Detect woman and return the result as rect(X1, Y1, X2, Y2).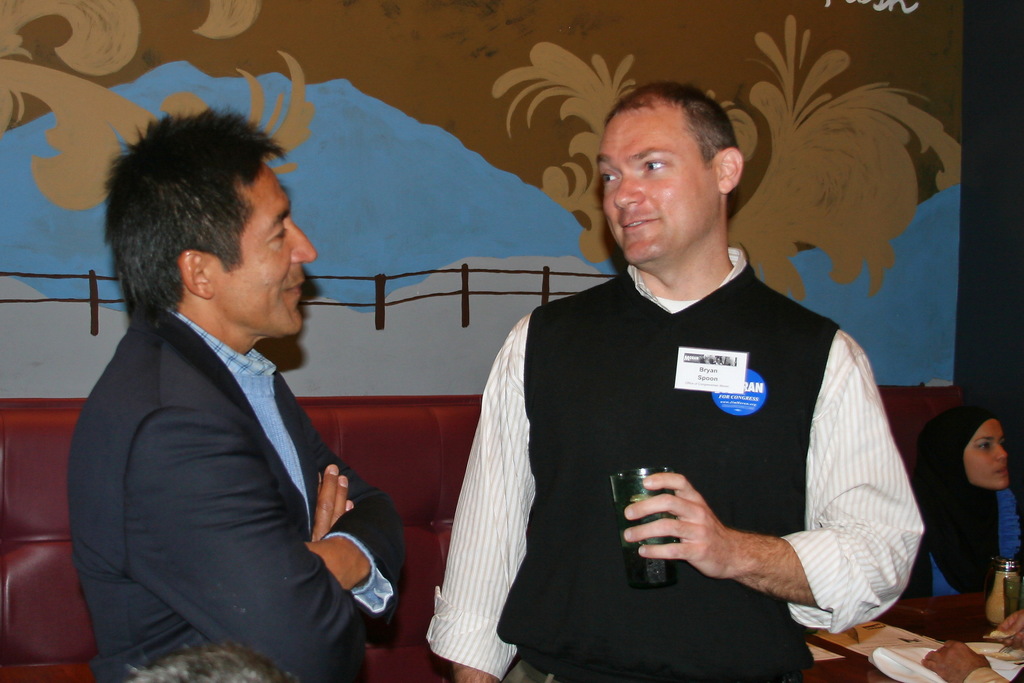
rect(920, 389, 1023, 618).
